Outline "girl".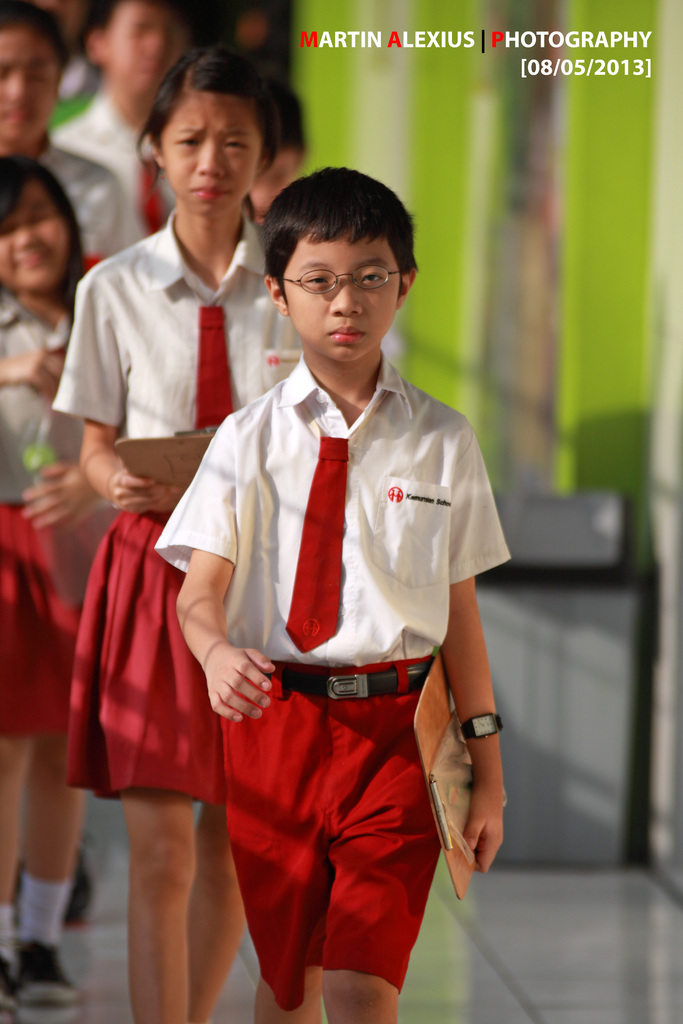
Outline: 64, 52, 311, 1023.
